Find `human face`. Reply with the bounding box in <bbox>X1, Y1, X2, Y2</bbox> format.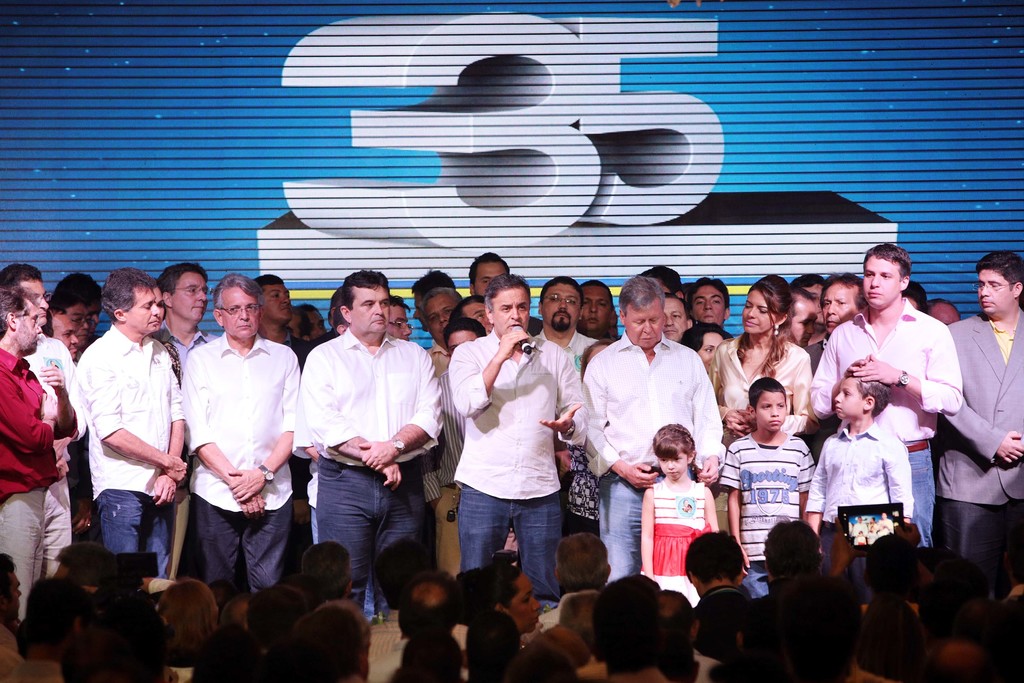
<bbox>10, 299, 43, 352</bbox>.
